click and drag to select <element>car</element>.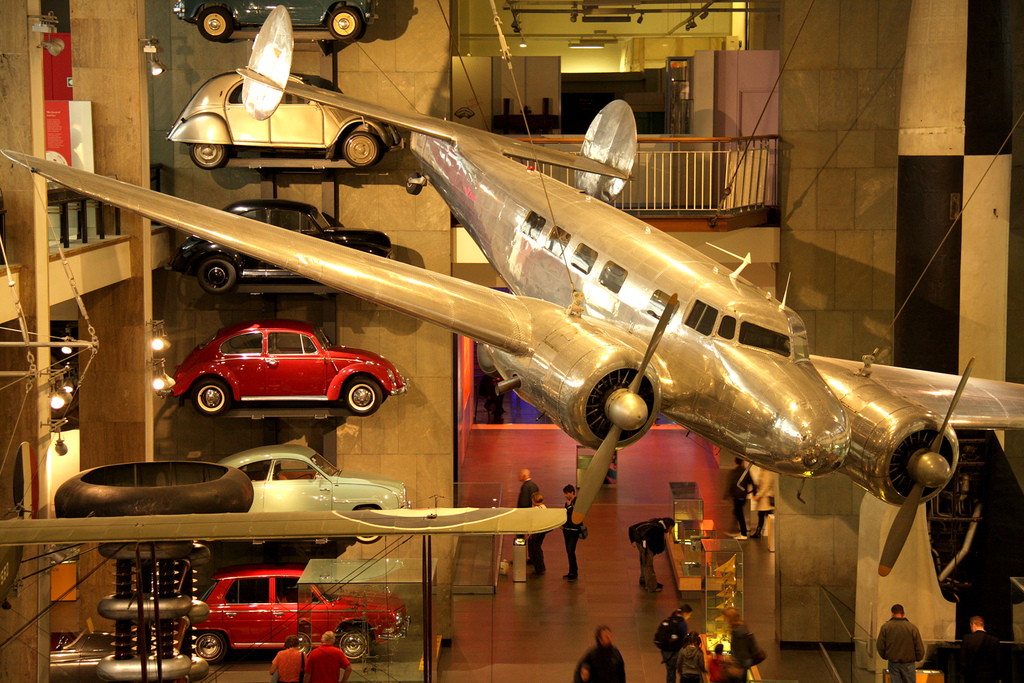
Selection: l=176, t=198, r=389, b=296.
